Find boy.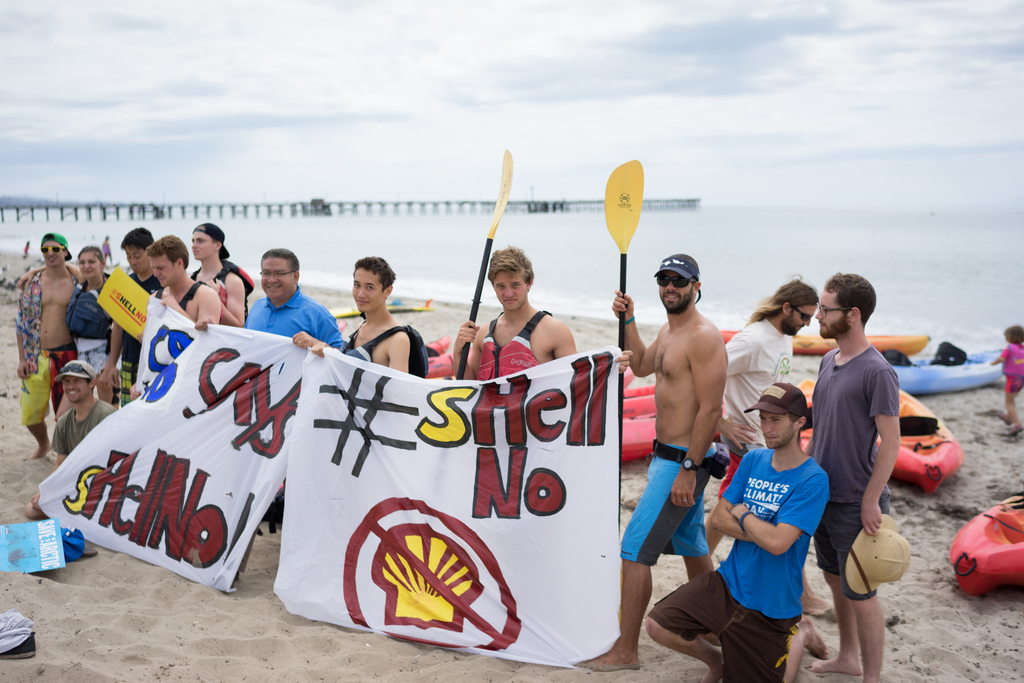
[646,380,826,682].
